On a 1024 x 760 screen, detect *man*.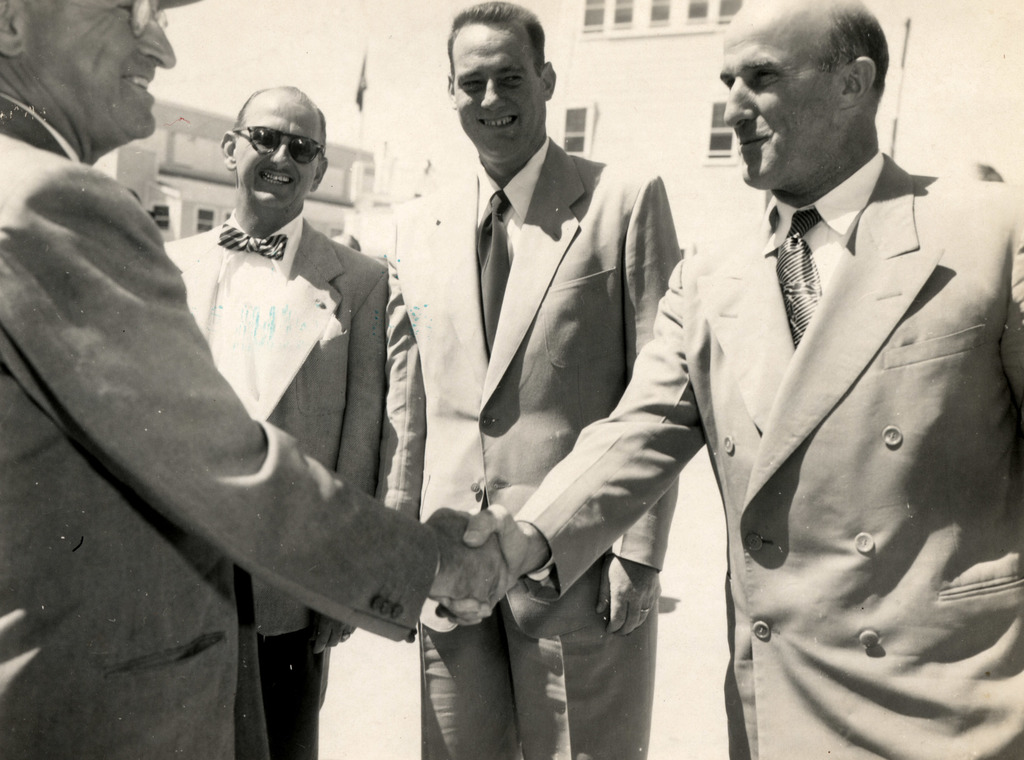
(0,0,508,759).
